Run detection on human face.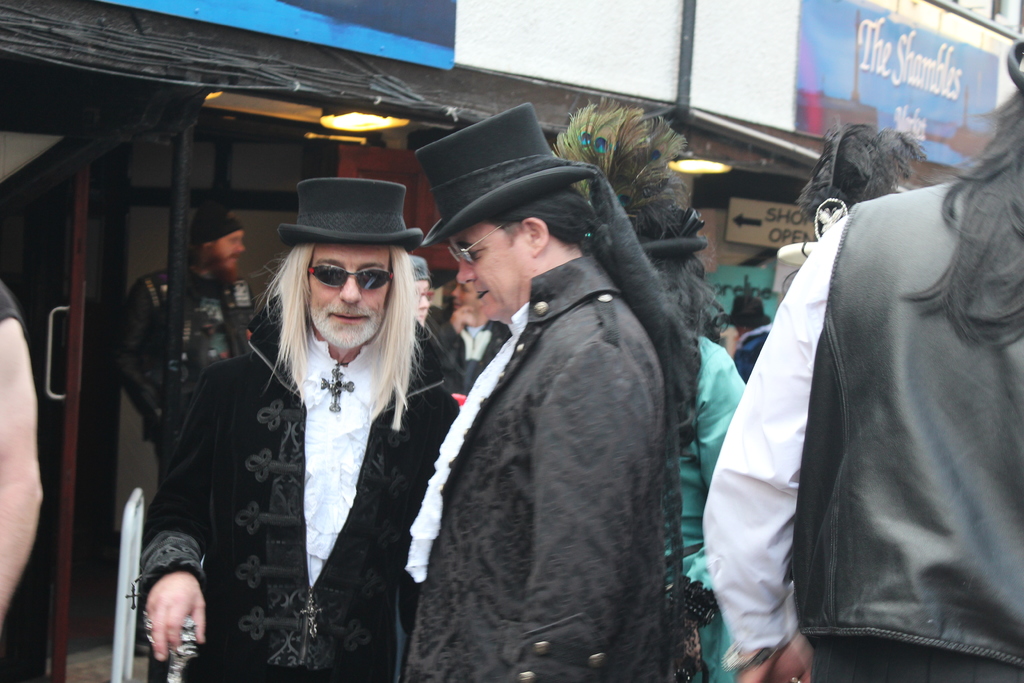
Result: 211 231 246 272.
